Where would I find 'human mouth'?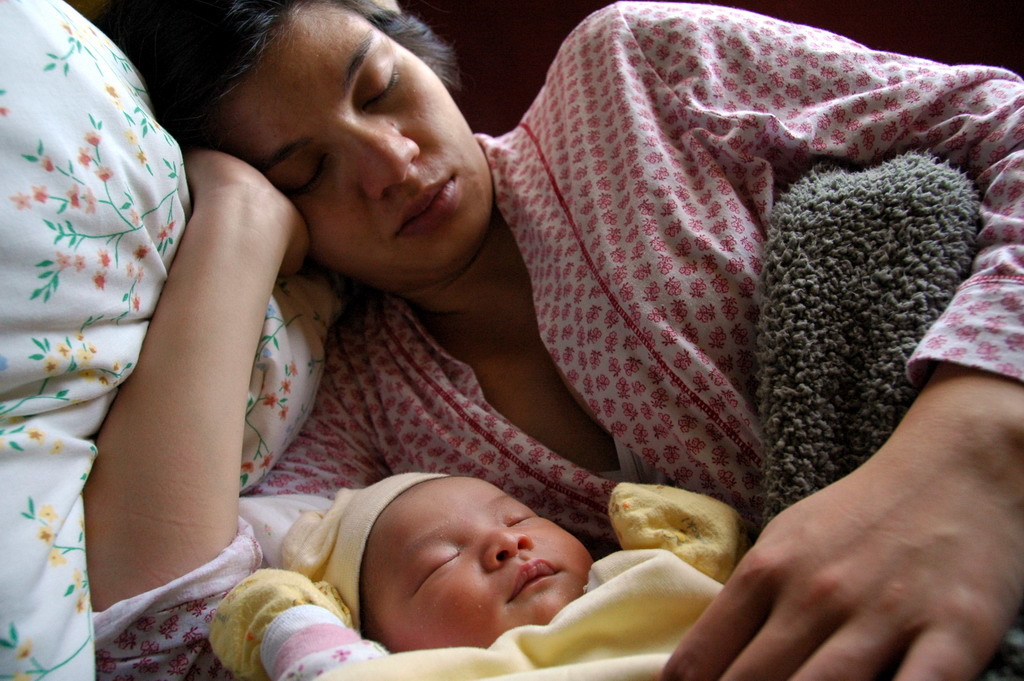
At 506,553,564,604.
